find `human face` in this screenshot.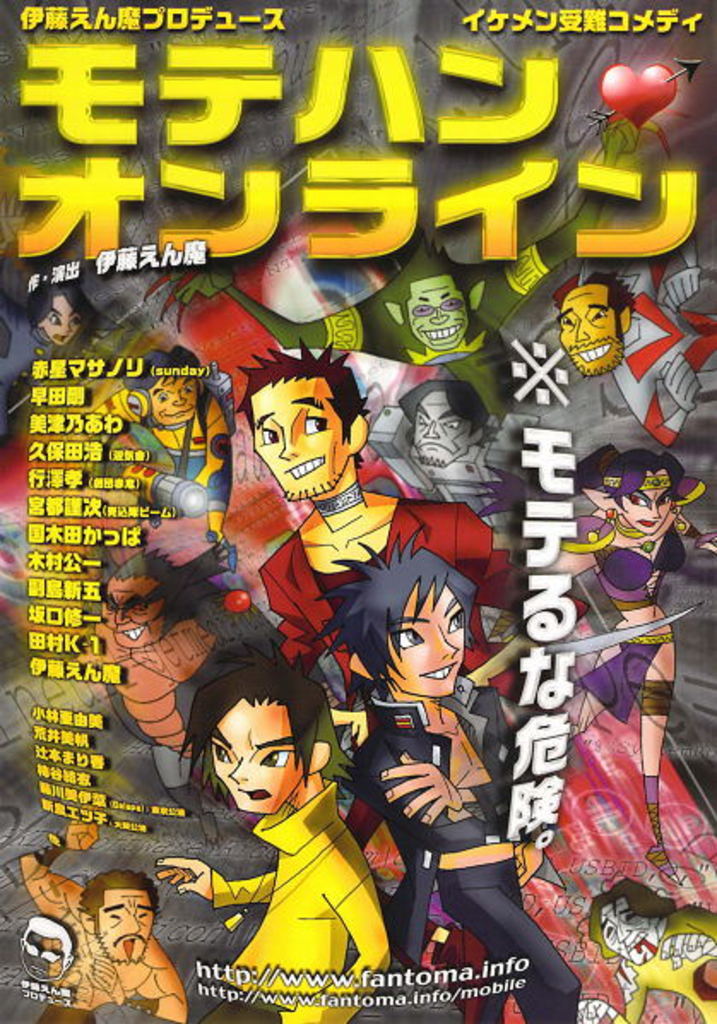
The bounding box for `human face` is crop(621, 493, 669, 534).
